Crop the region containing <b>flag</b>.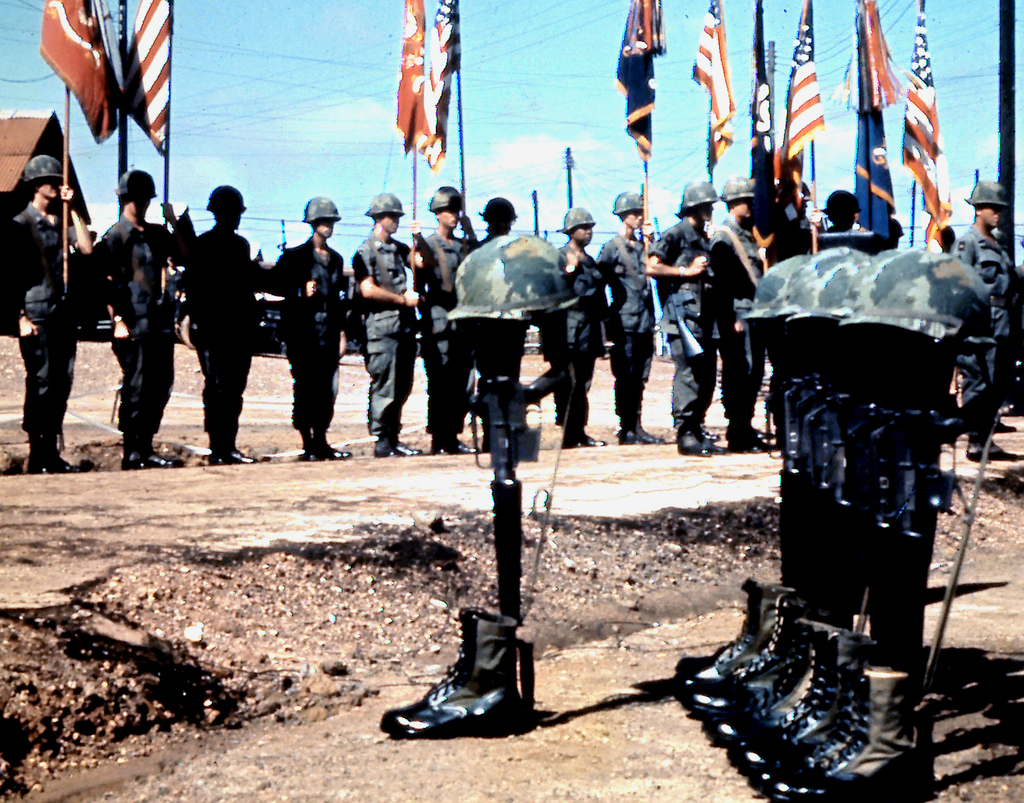
Crop region: (x1=611, y1=0, x2=675, y2=153).
